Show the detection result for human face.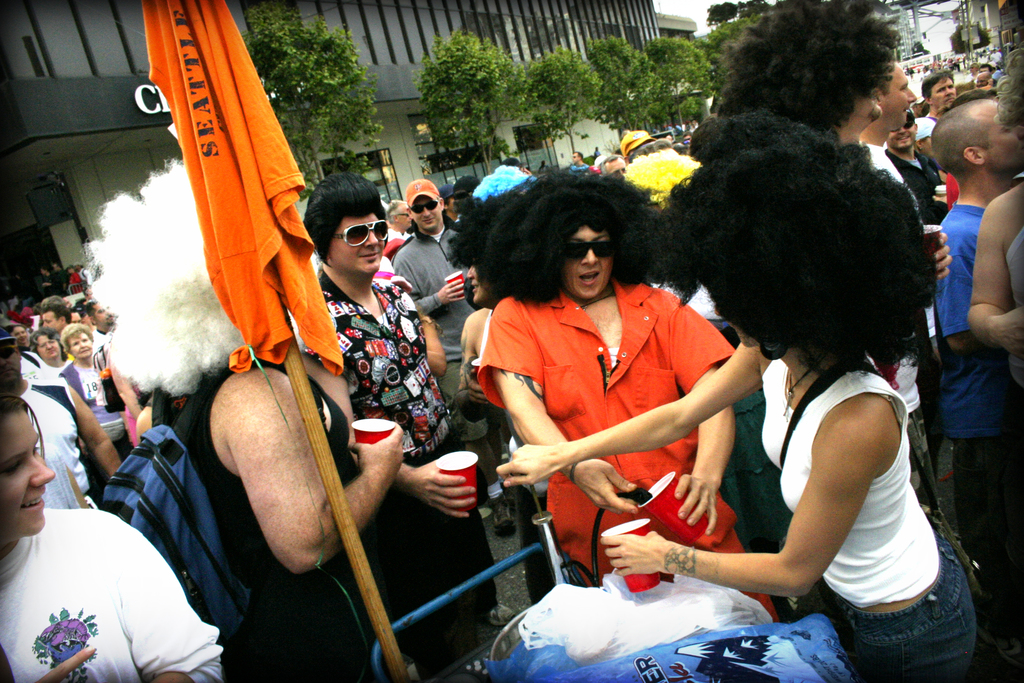
[x1=0, y1=347, x2=19, y2=386].
